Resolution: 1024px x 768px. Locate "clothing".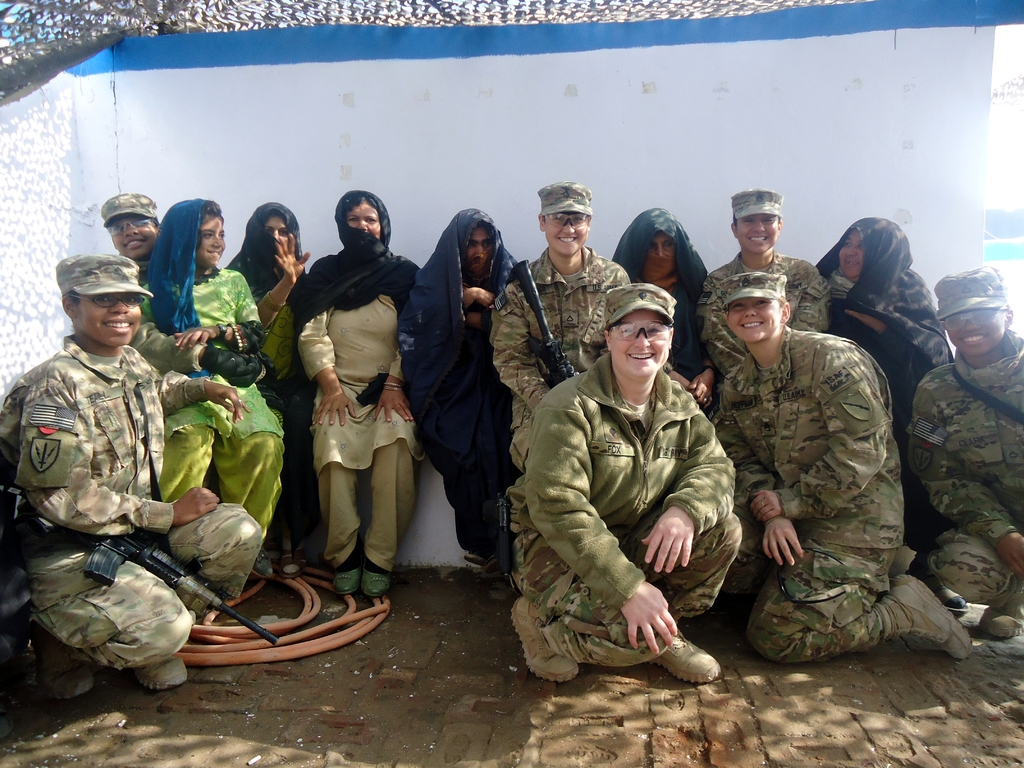
bbox=(493, 241, 633, 471).
